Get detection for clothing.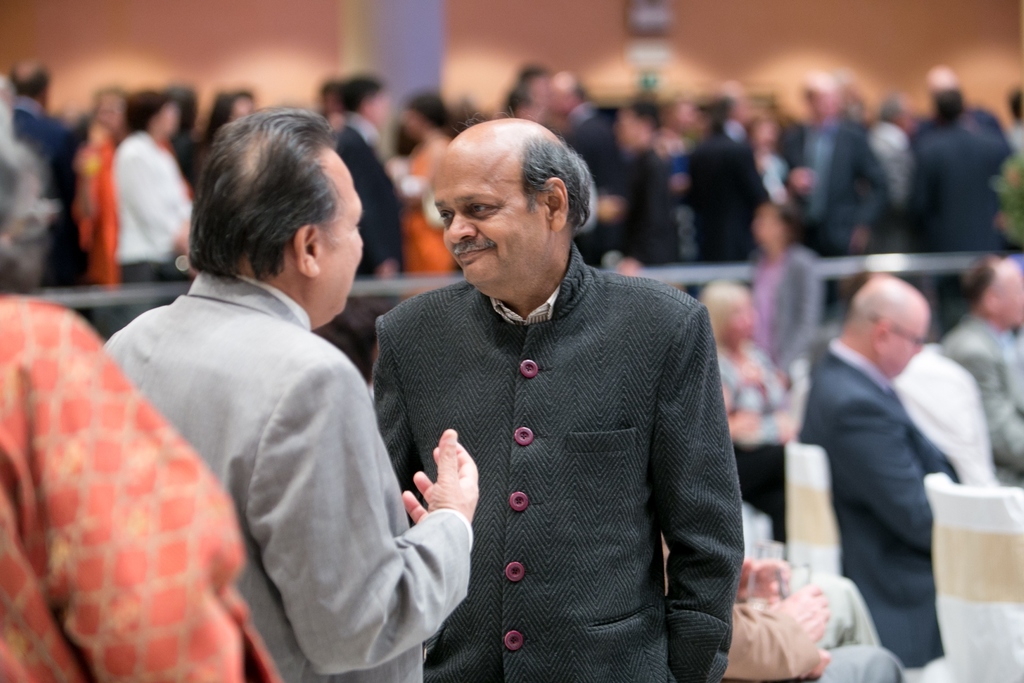
Detection: 11,99,84,184.
